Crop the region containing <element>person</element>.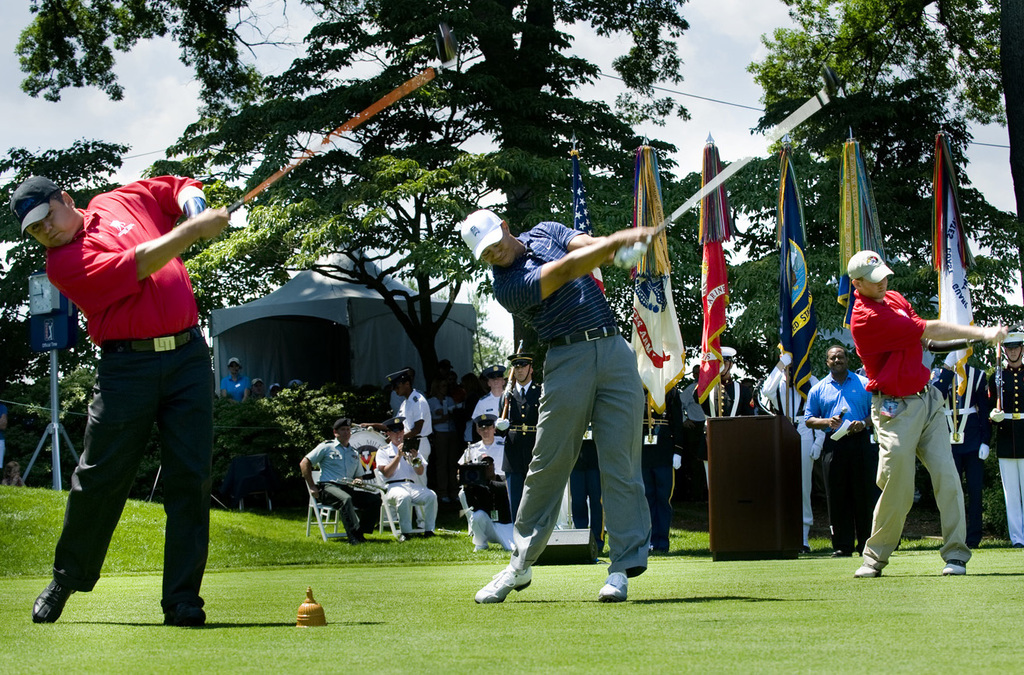
Crop region: [x1=987, y1=331, x2=1023, y2=547].
